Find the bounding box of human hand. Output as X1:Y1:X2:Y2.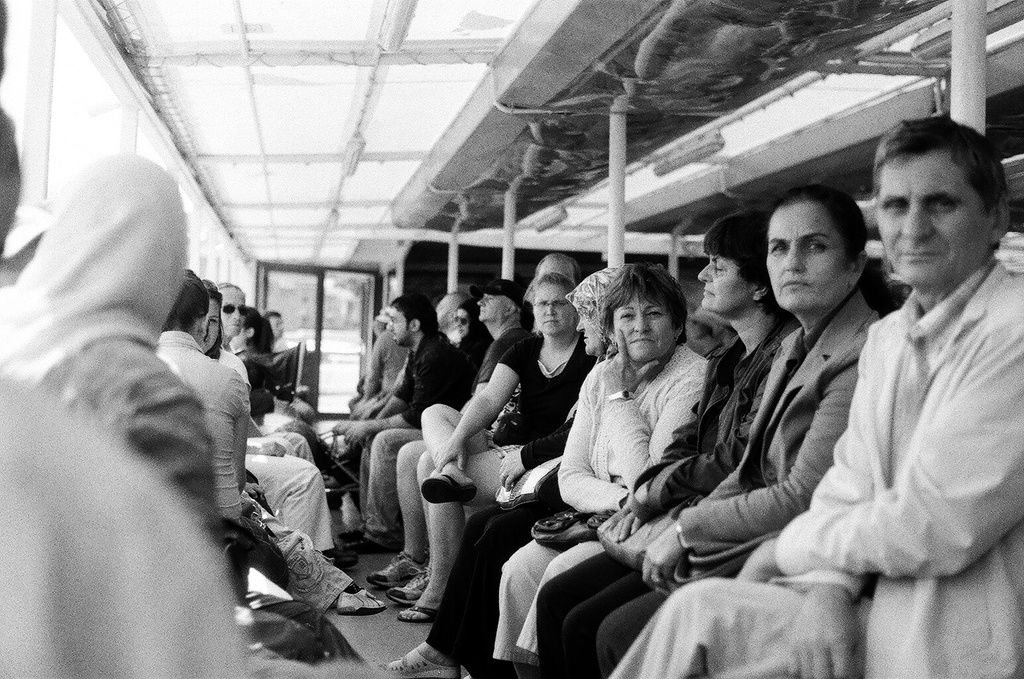
341:421:372:452.
